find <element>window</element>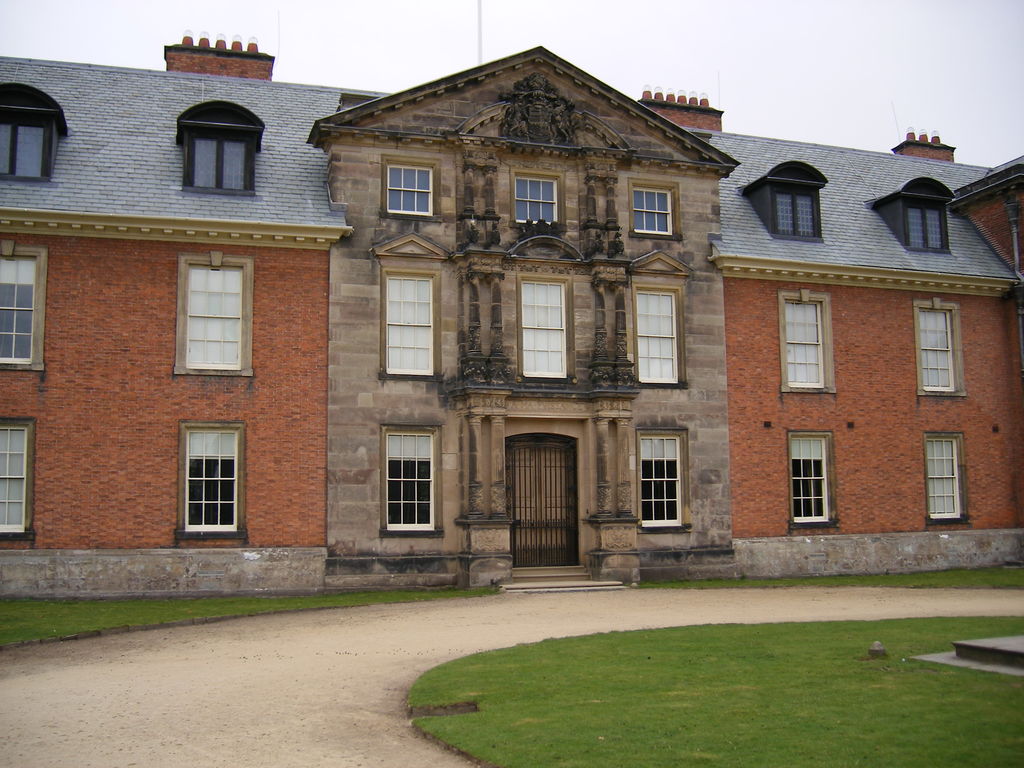
(787,431,837,527)
